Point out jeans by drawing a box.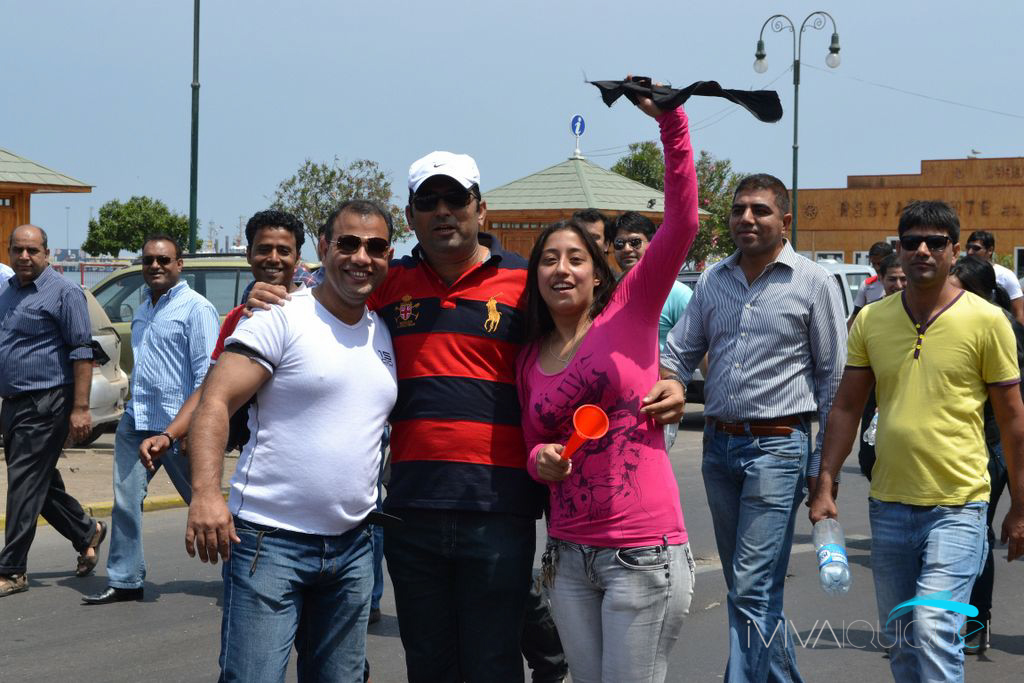
{"x1": 543, "y1": 542, "x2": 697, "y2": 682}.
